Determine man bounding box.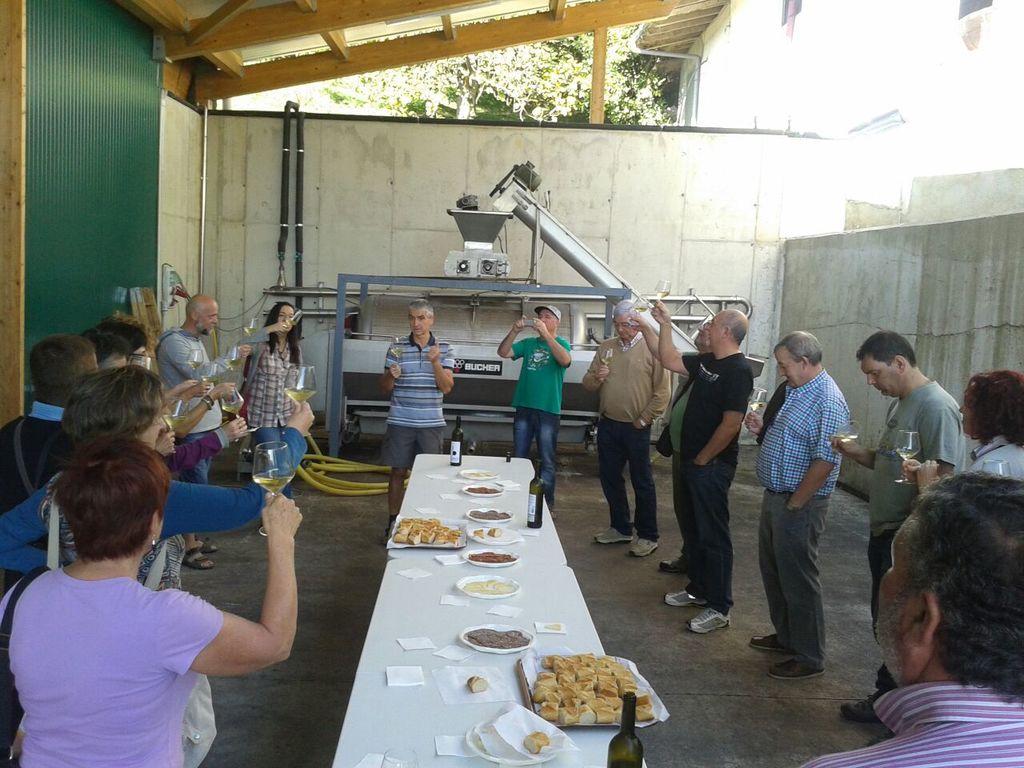
Determined: 798 467 1023 767.
